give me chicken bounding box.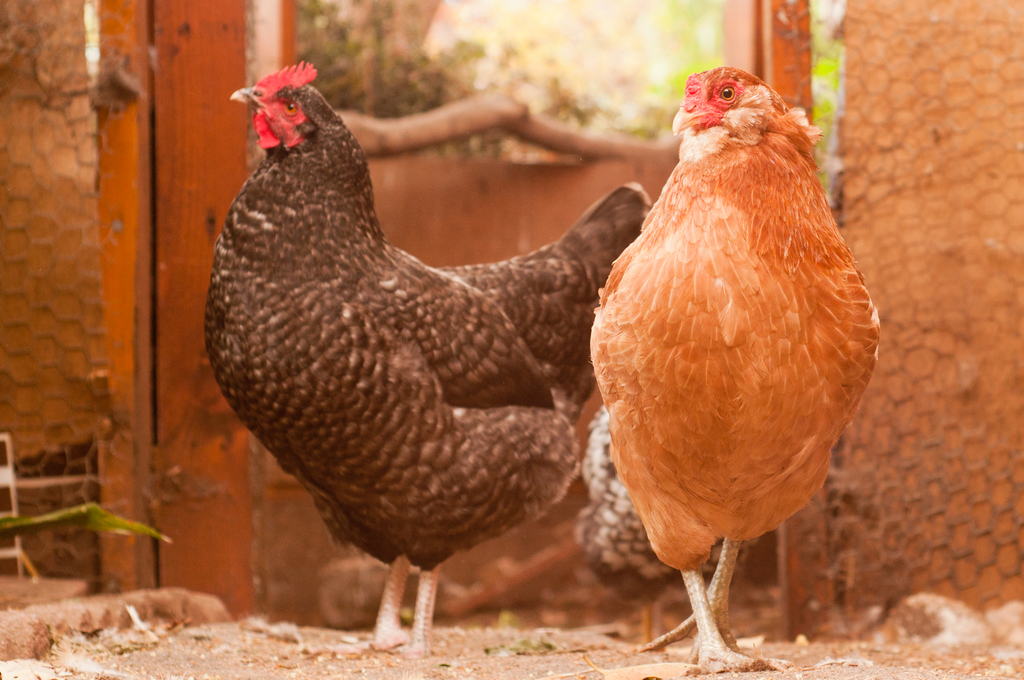
[577, 72, 878, 644].
